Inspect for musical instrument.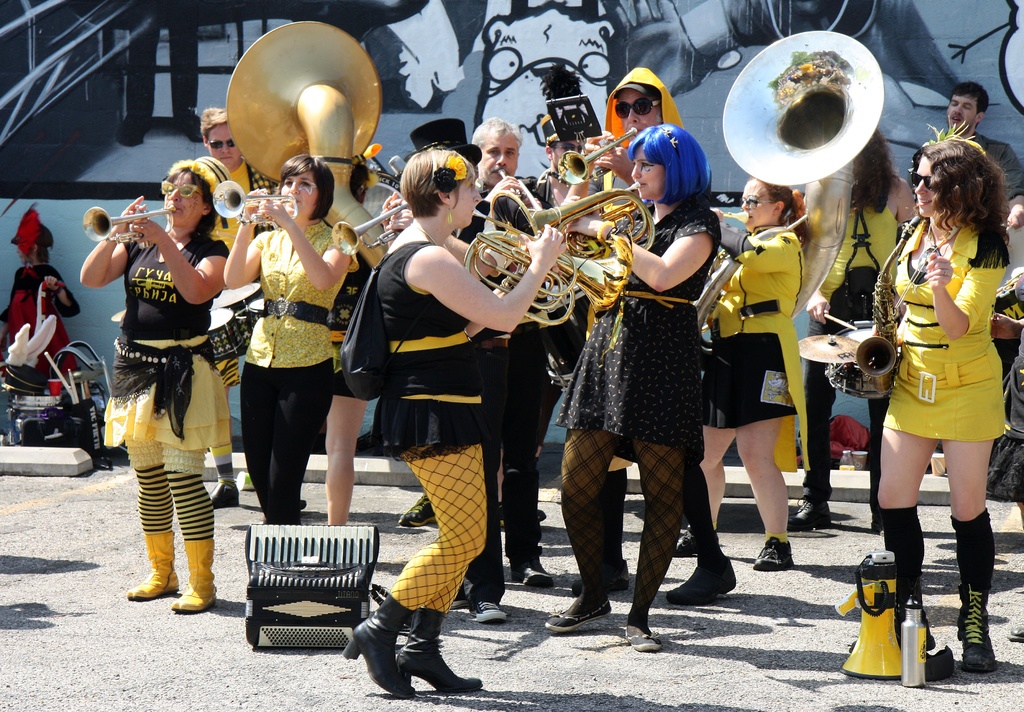
Inspection: 820 318 899 398.
